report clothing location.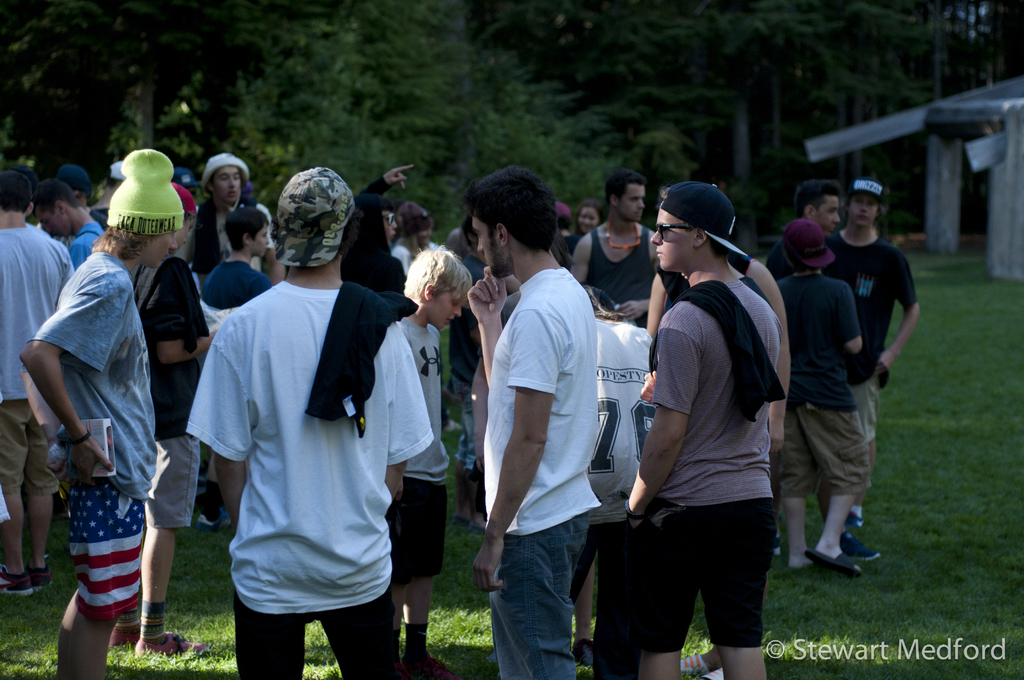
Report: 817, 216, 917, 445.
